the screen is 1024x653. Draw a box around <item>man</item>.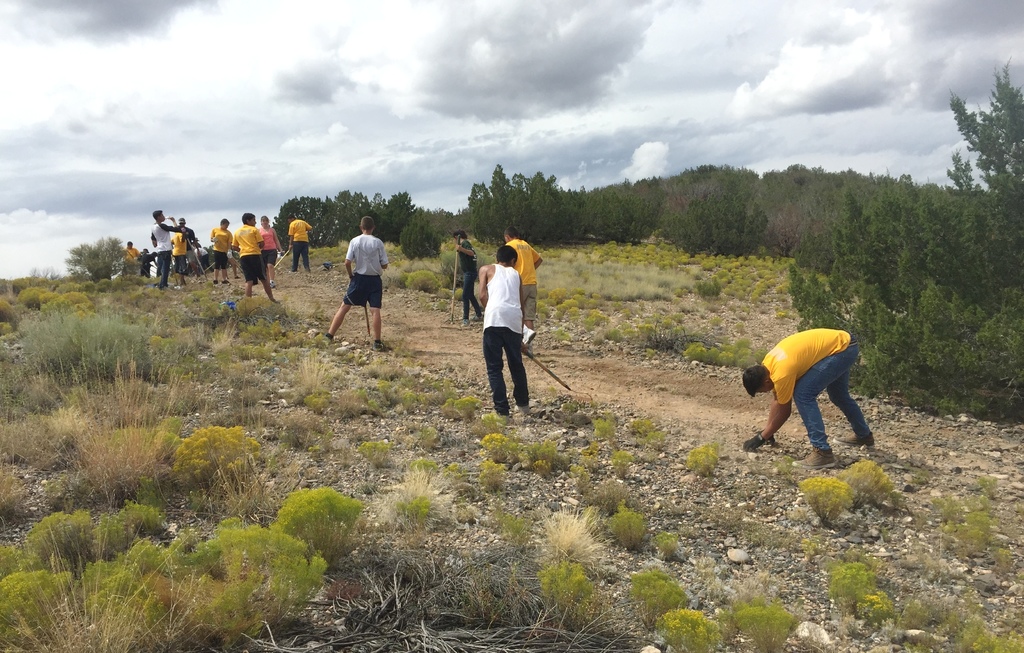
l=475, t=242, r=538, b=417.
